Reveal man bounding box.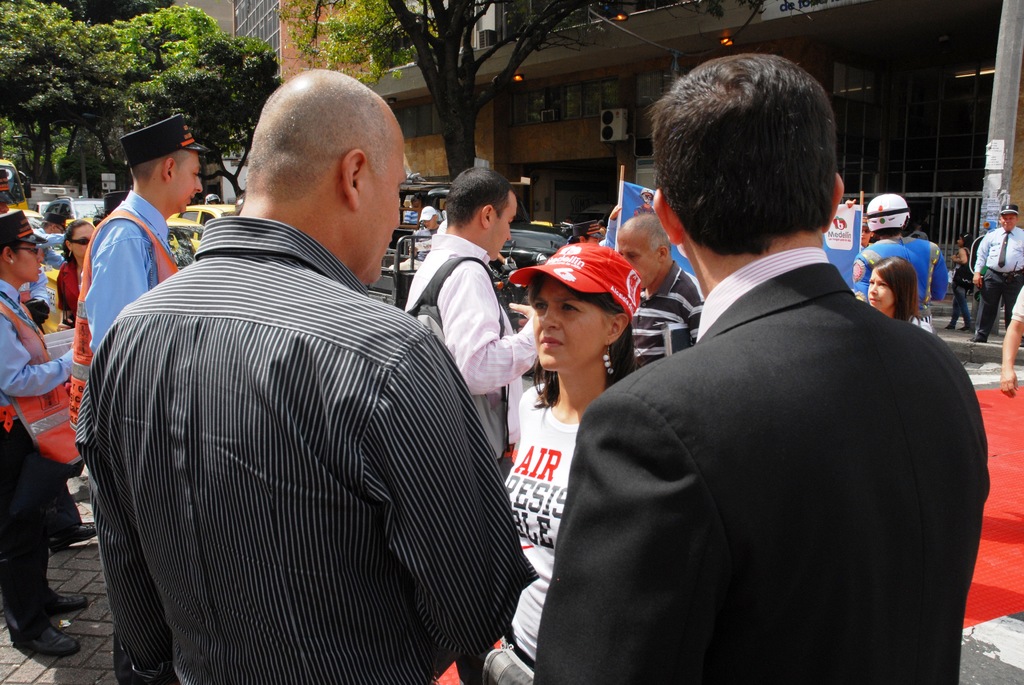
Revealed: [x1=855, y1=191, x2=946, y2=345].
